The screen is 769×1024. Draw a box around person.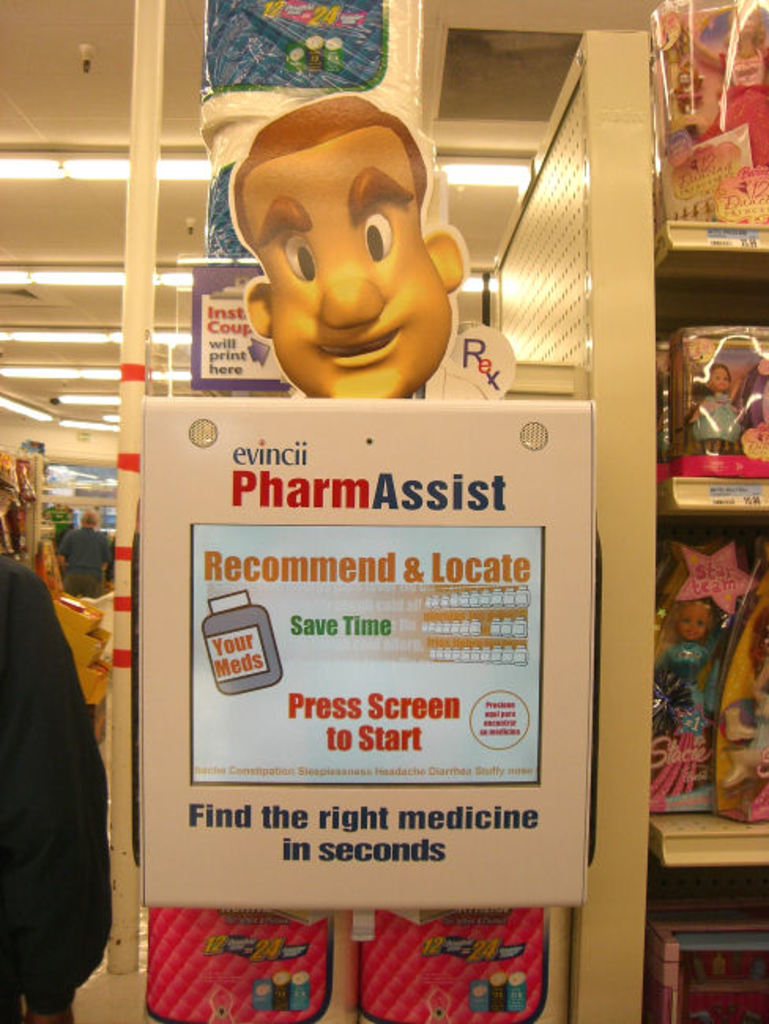
detection(687, 0, 767, 169).
